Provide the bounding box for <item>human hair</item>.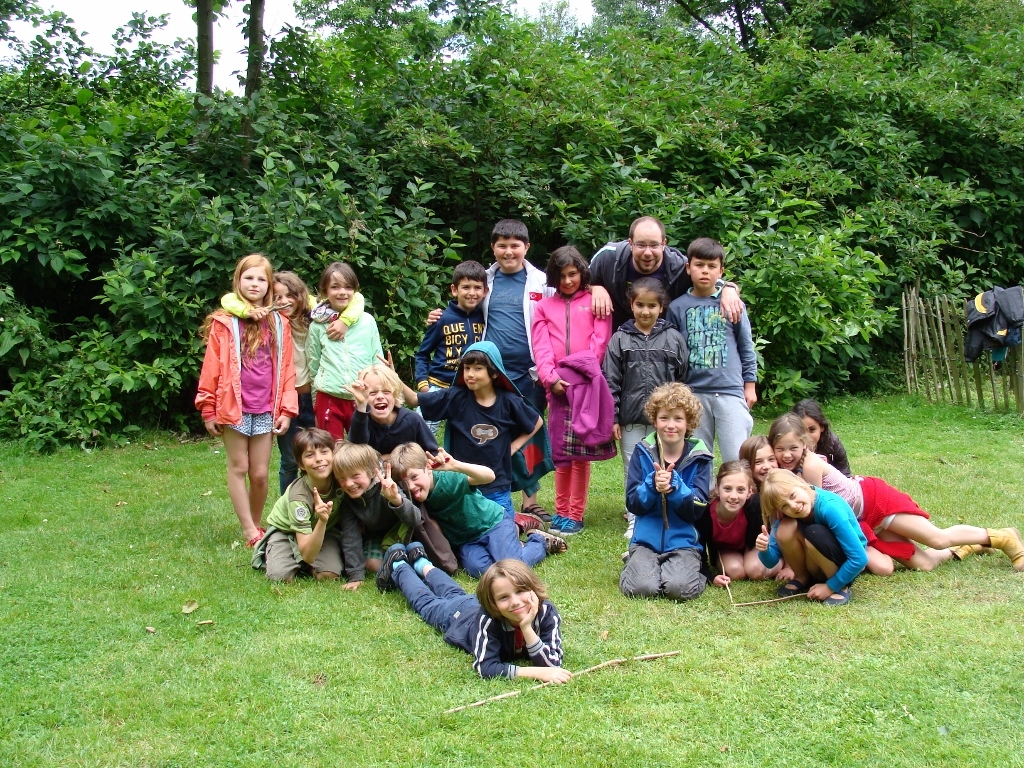
bbox=(627, 215, 665, 247).
